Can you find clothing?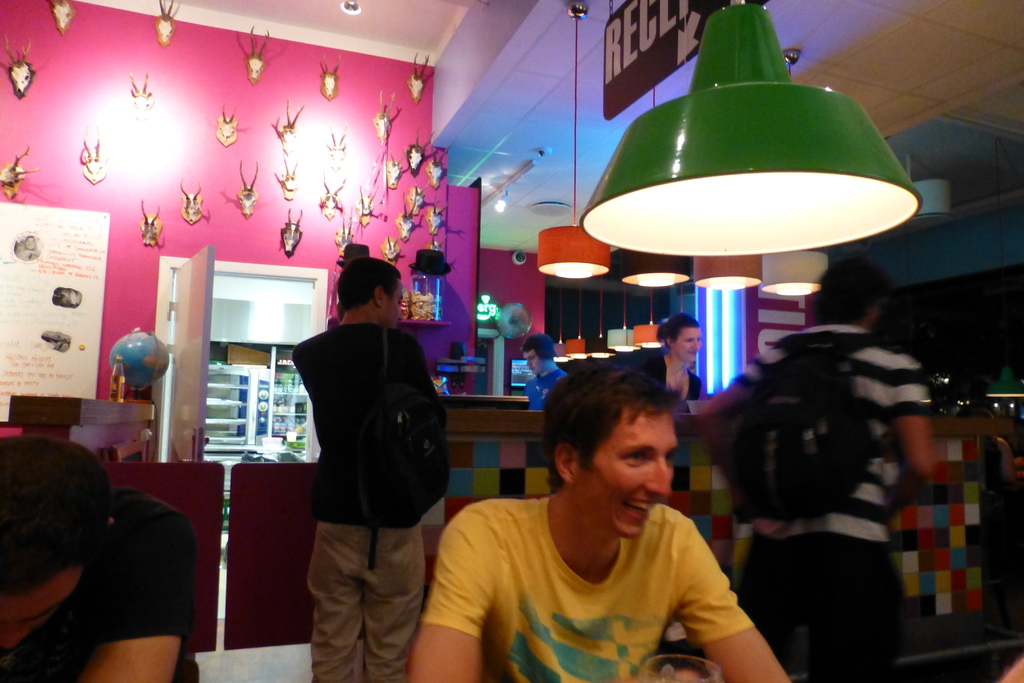
Yes, bounding box: rect(737, 324, 941, 682).
